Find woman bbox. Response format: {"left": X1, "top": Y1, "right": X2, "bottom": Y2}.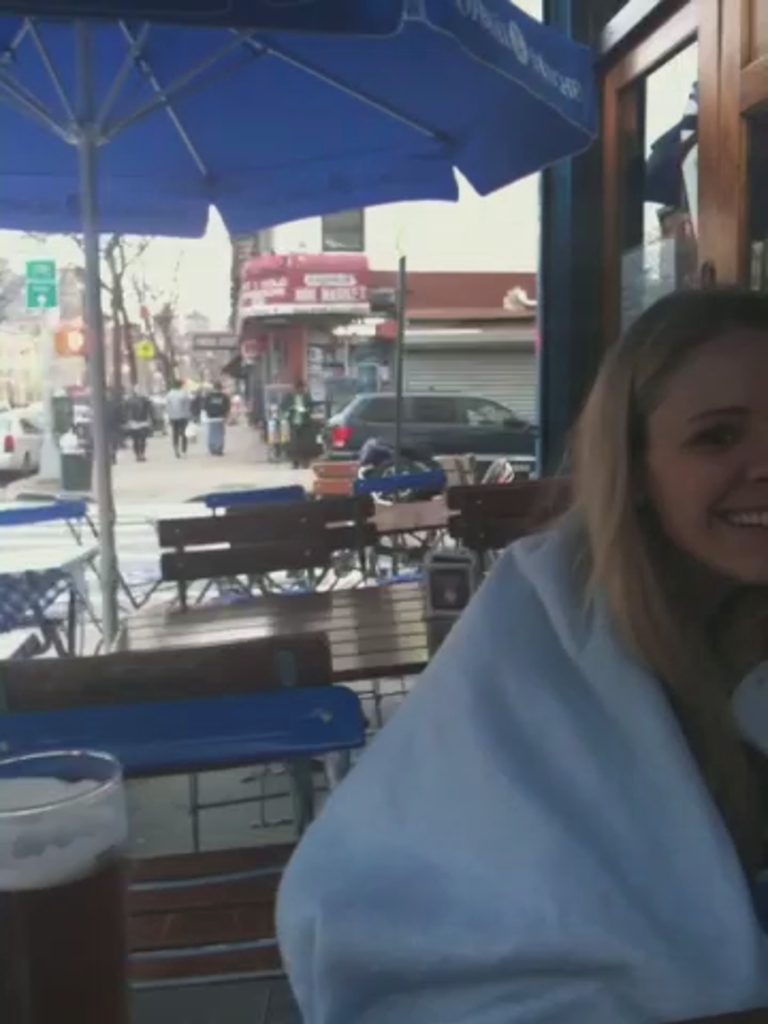
{"left": 254, "top": 262, "right": 736, "bottom": 1023}.
